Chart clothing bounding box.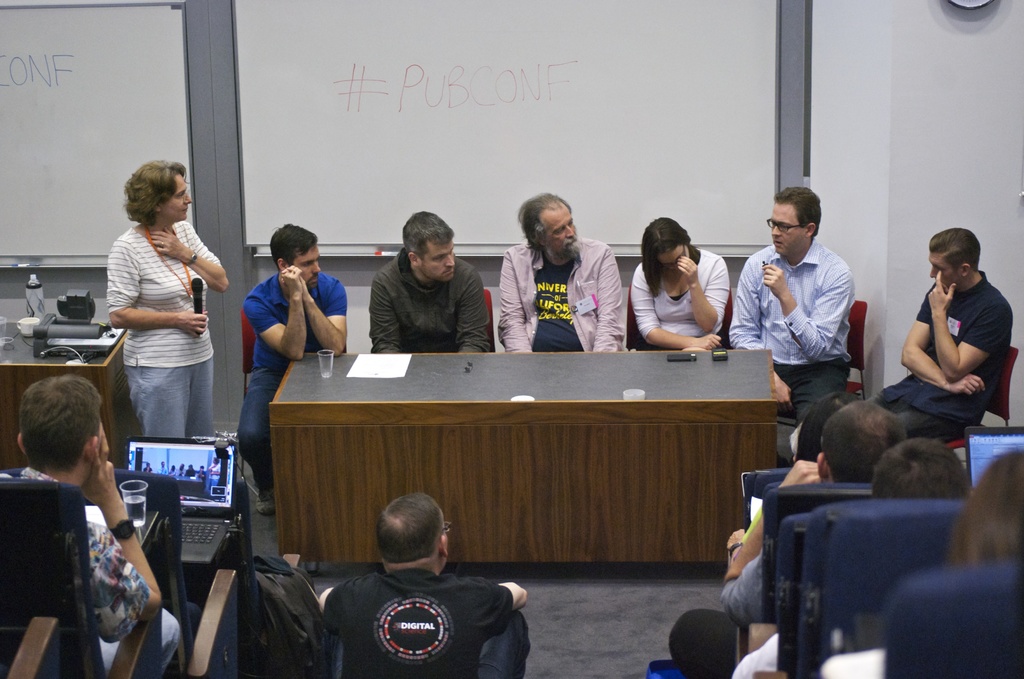
Charted: box=[865, 267, 1012, 442].
